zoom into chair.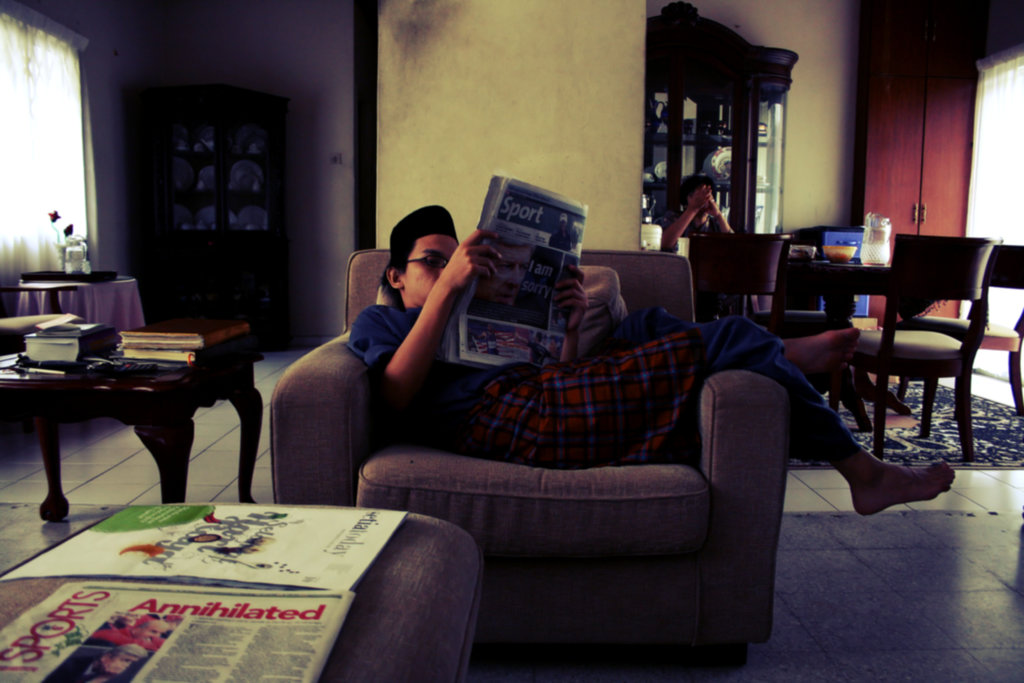
Zoom target: bbox(948, 243, 1023, 432).
